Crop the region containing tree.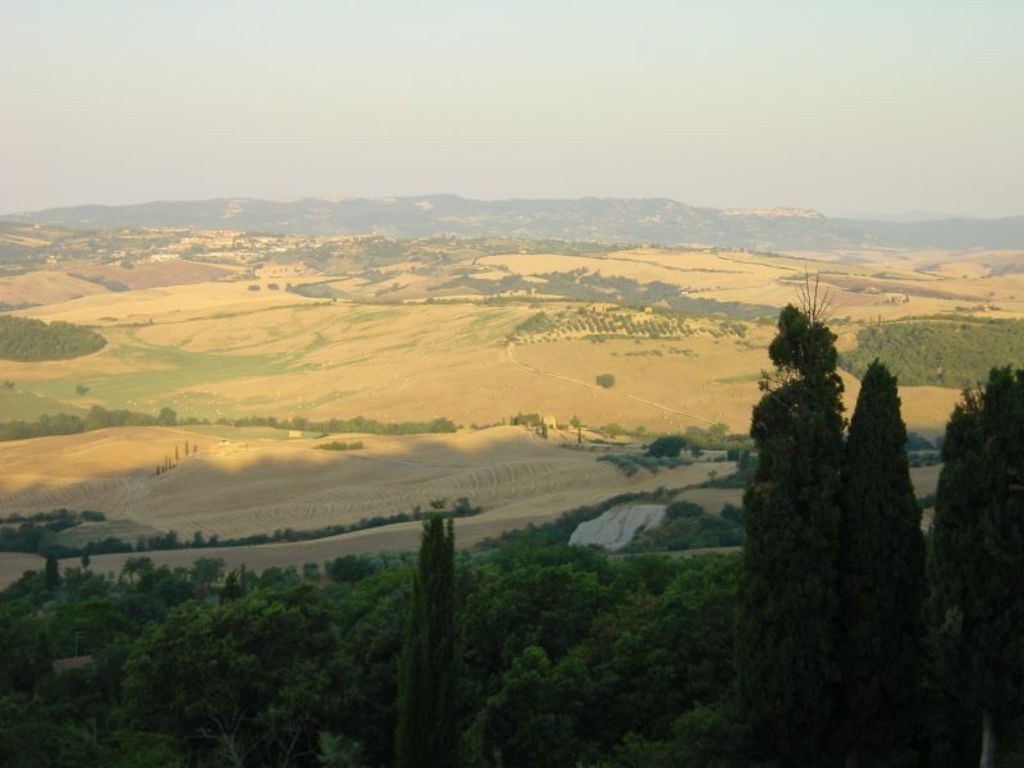
Crop region: box=[823, 303, 1023, 393].
